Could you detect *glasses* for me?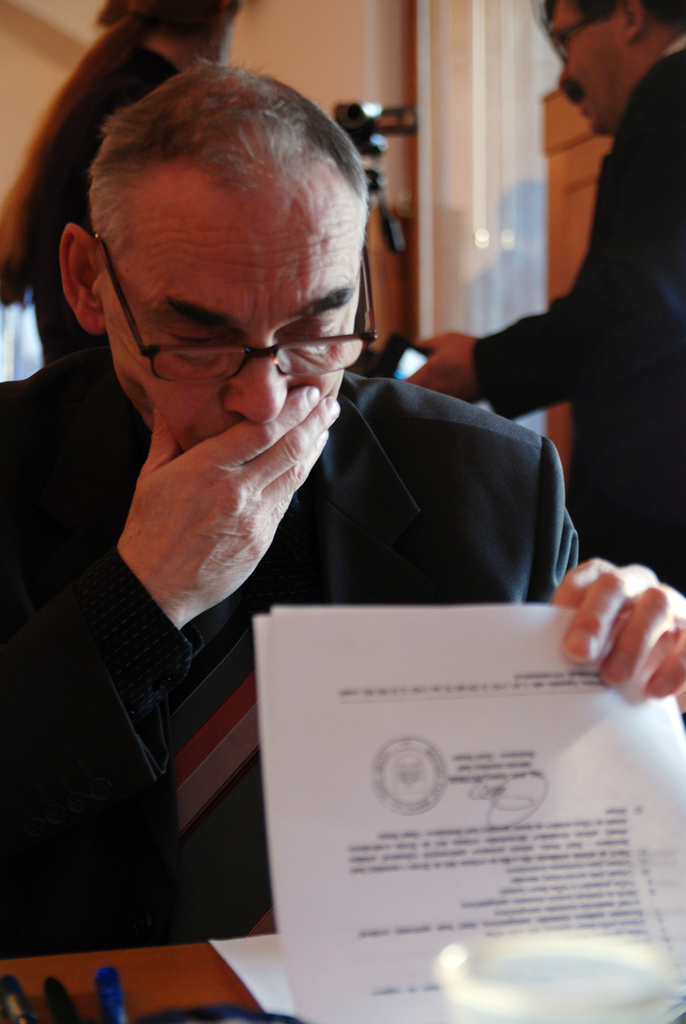
Detection result: (543,6,622,62).
